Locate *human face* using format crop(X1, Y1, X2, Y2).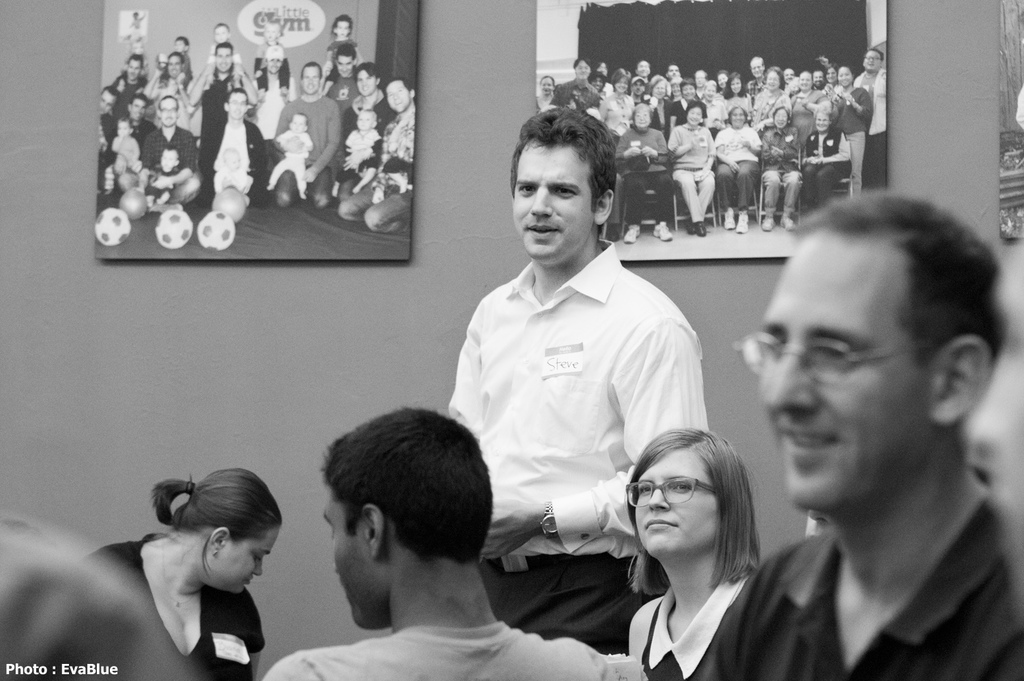
crop(300, 70, 318, 91).
